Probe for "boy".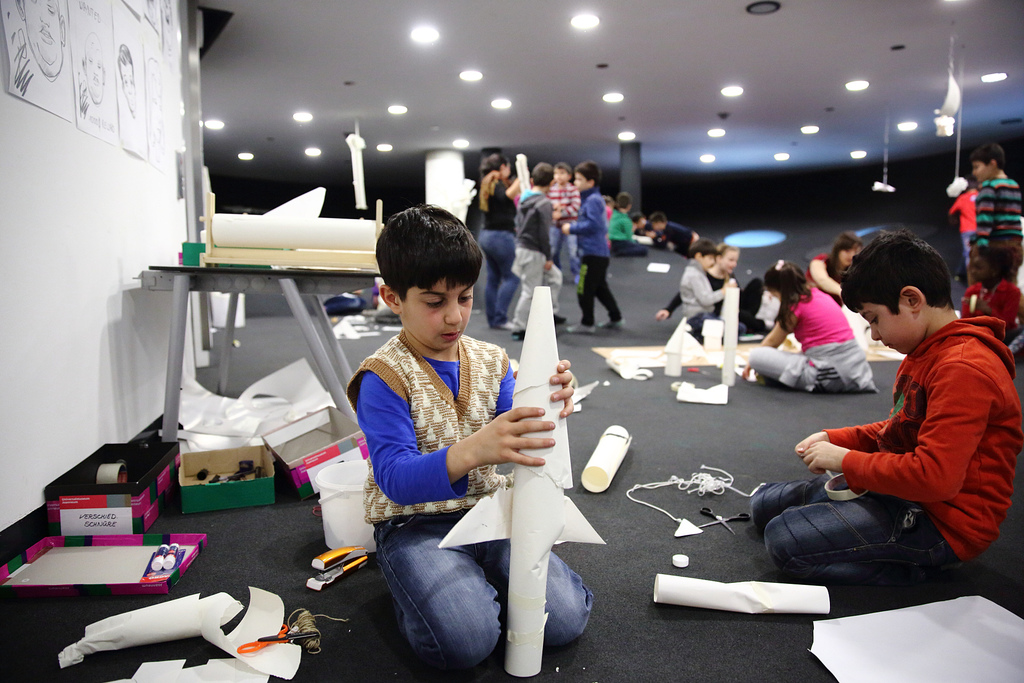
Probe result: crop(556, 157, 626, 336).
